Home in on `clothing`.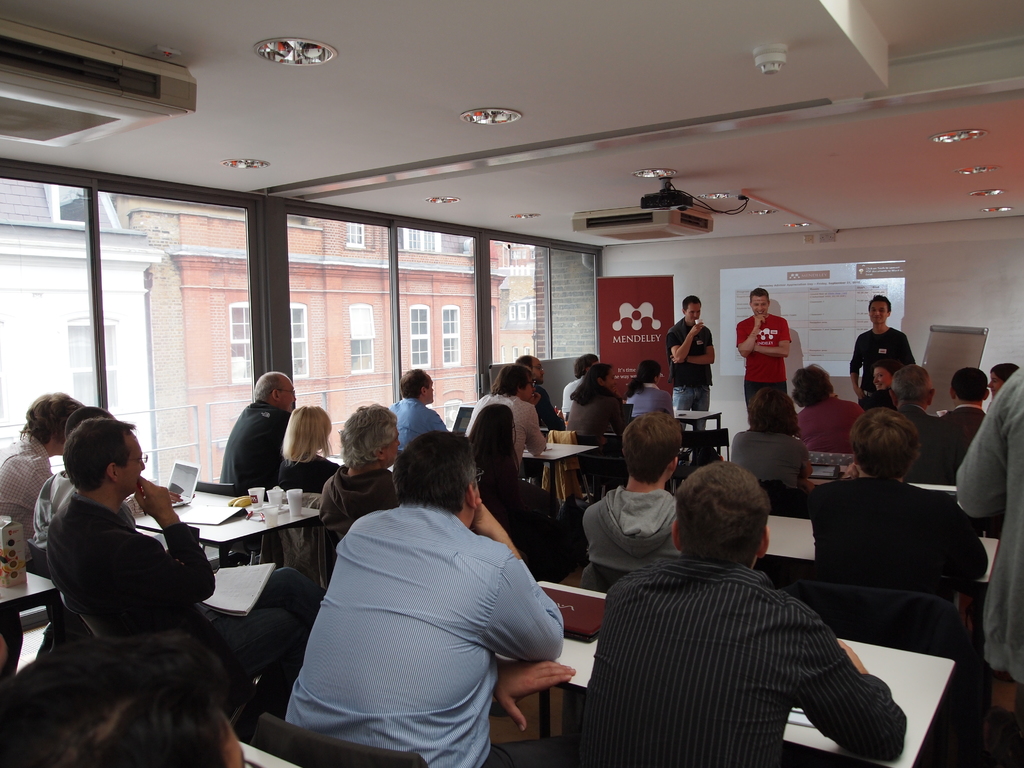
Homed in at {"x1": 664, "y1": 312, "x2": 718, "y2": 418}.
